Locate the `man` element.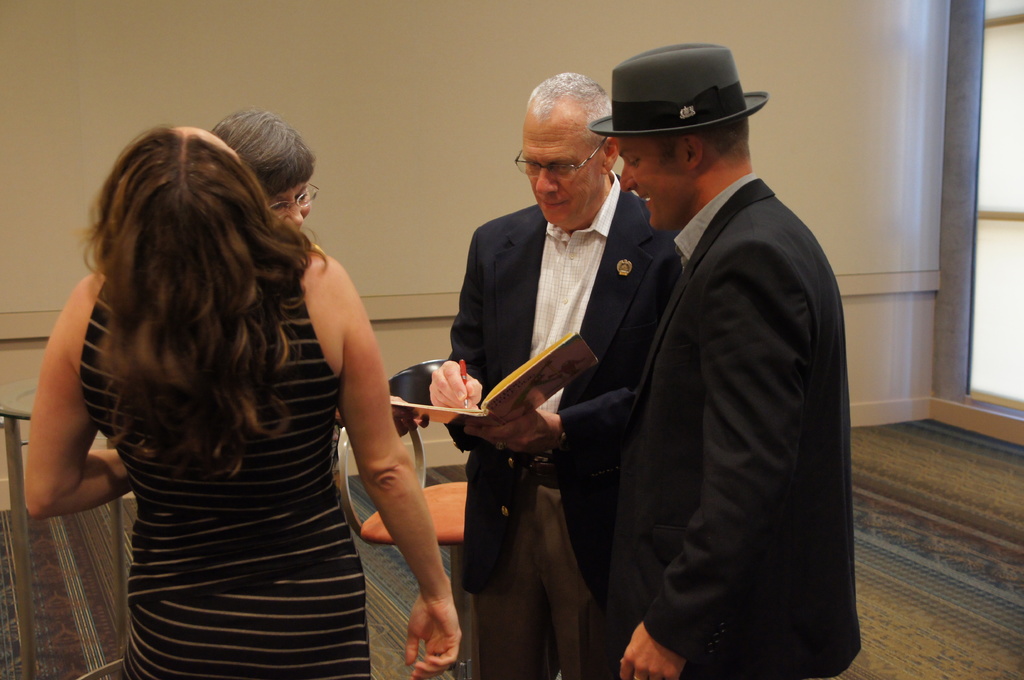
Element bbox: <box>579,17,863,679</box>.
